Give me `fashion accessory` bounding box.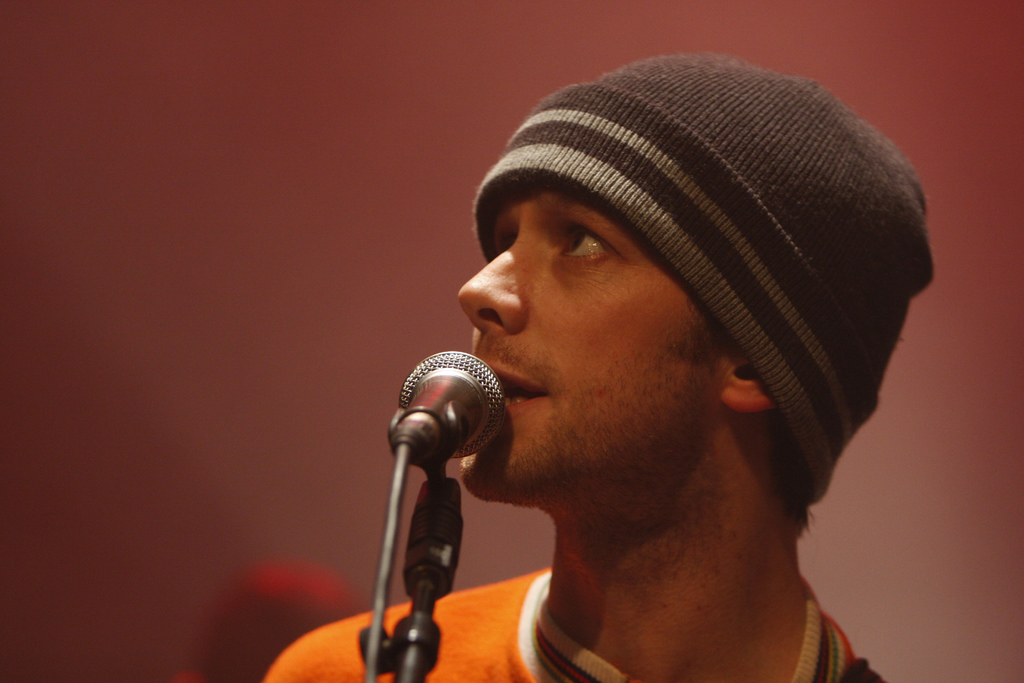
detection(474, 50, 936, 504).
